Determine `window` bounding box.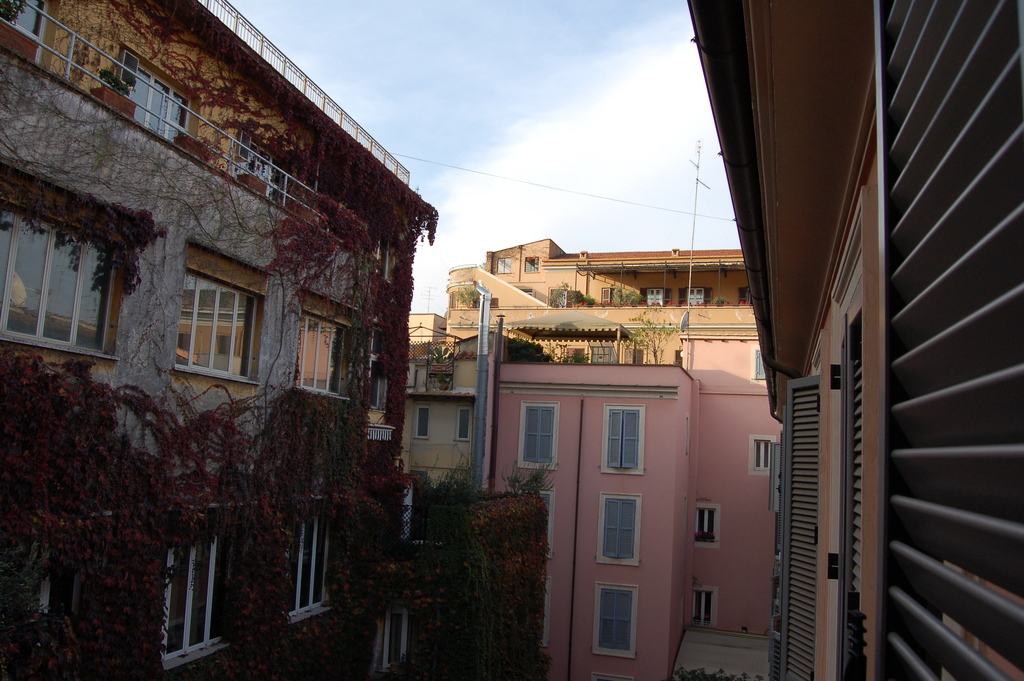
Determined: <bbox>602, 405, 646, 475</bbox>.
